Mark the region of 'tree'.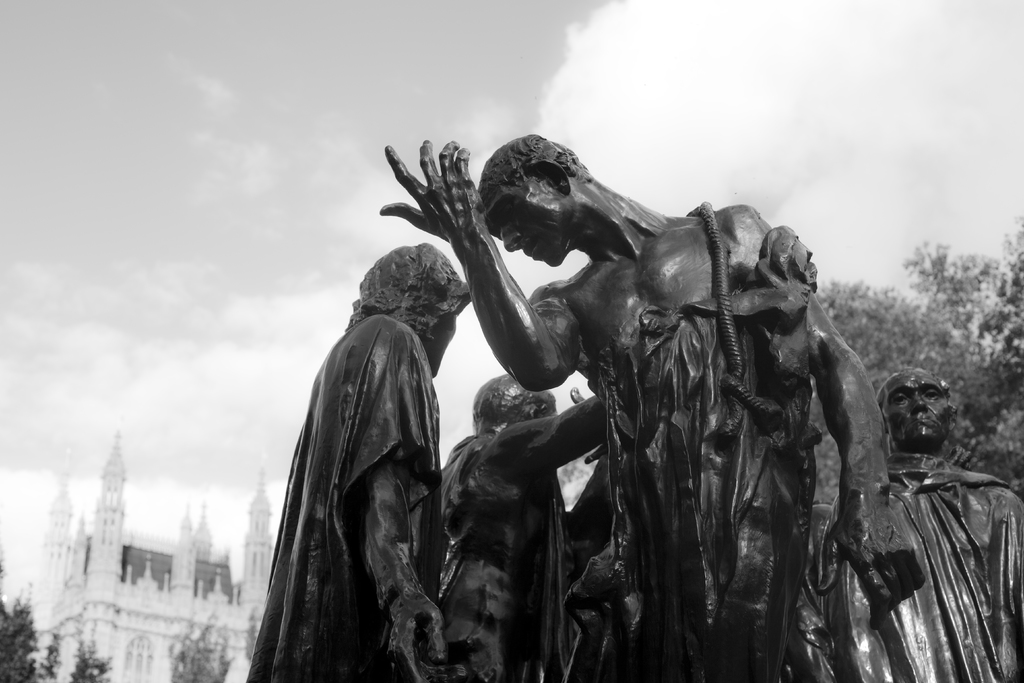
Region: pyautogui.locateOnScreen(59, 626, 111, 682).
